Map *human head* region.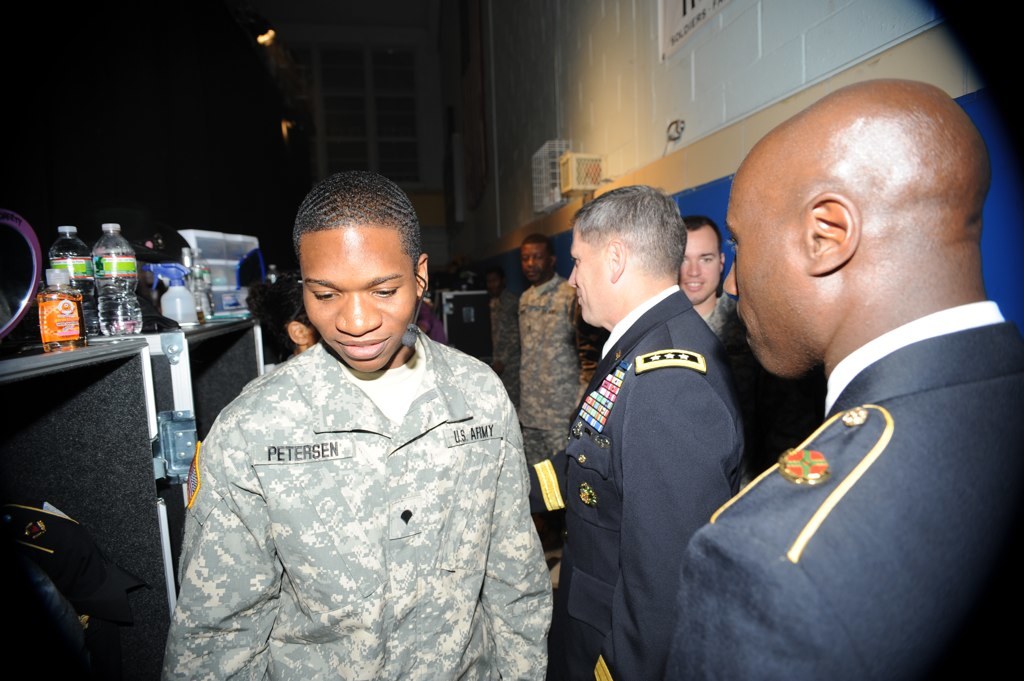
Mapped to pyautogui.locateOnScreen(482, 264, 513, 300).
